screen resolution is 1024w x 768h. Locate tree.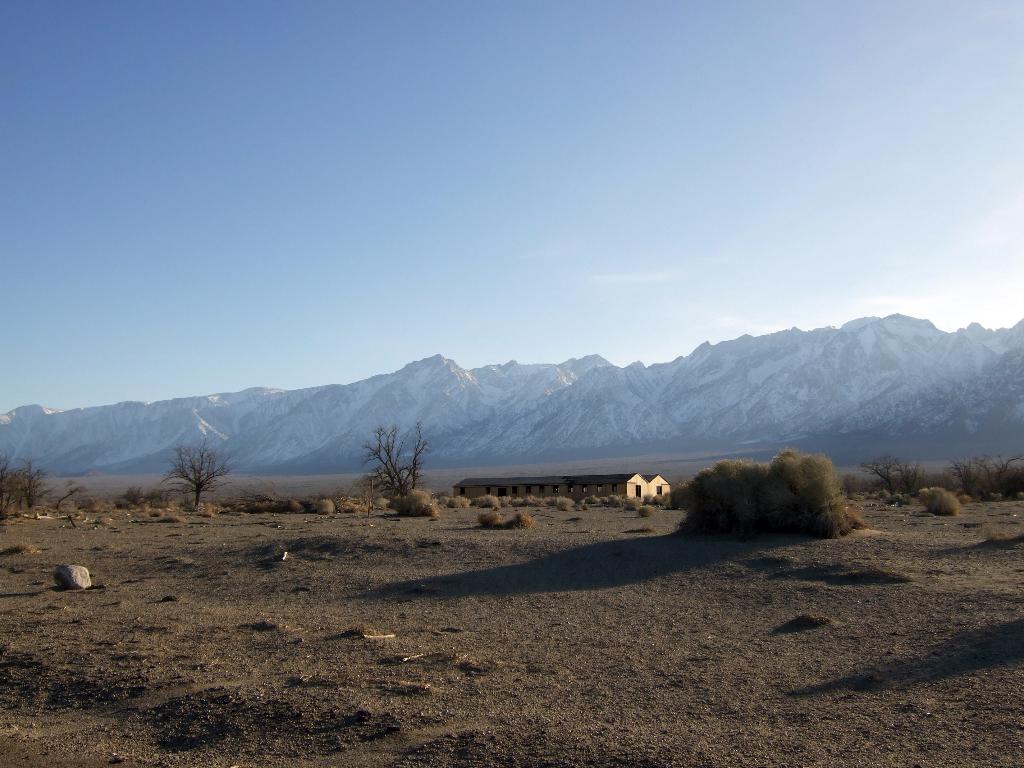
box(353, 417, 435, 501).
